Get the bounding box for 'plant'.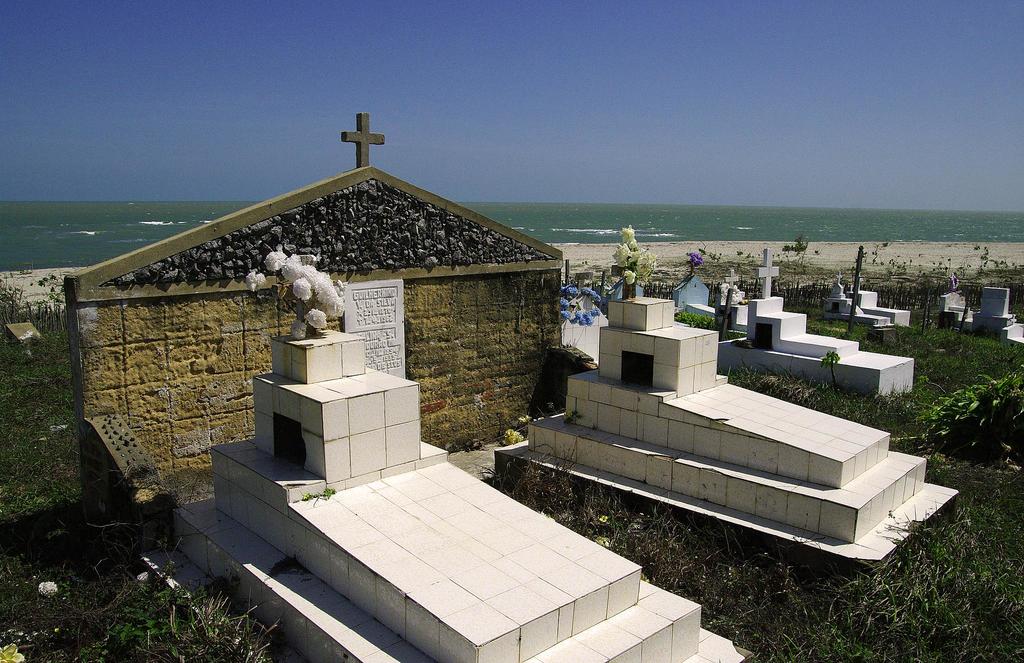
812,249,822,258.
